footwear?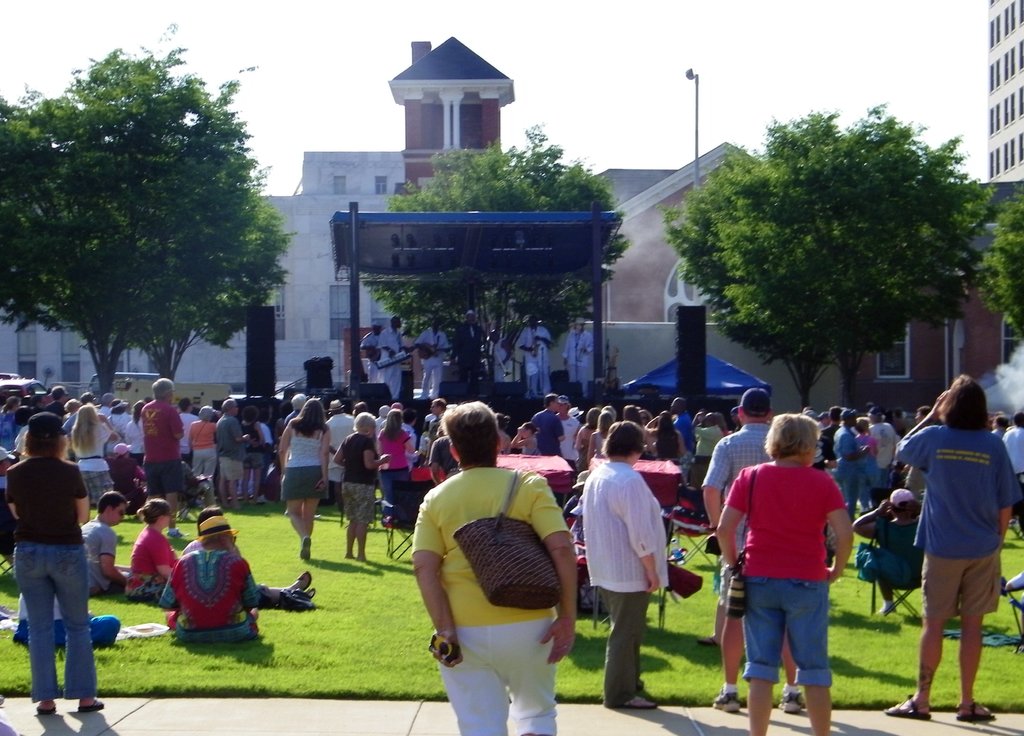
<box>620,694,655,708</box>
